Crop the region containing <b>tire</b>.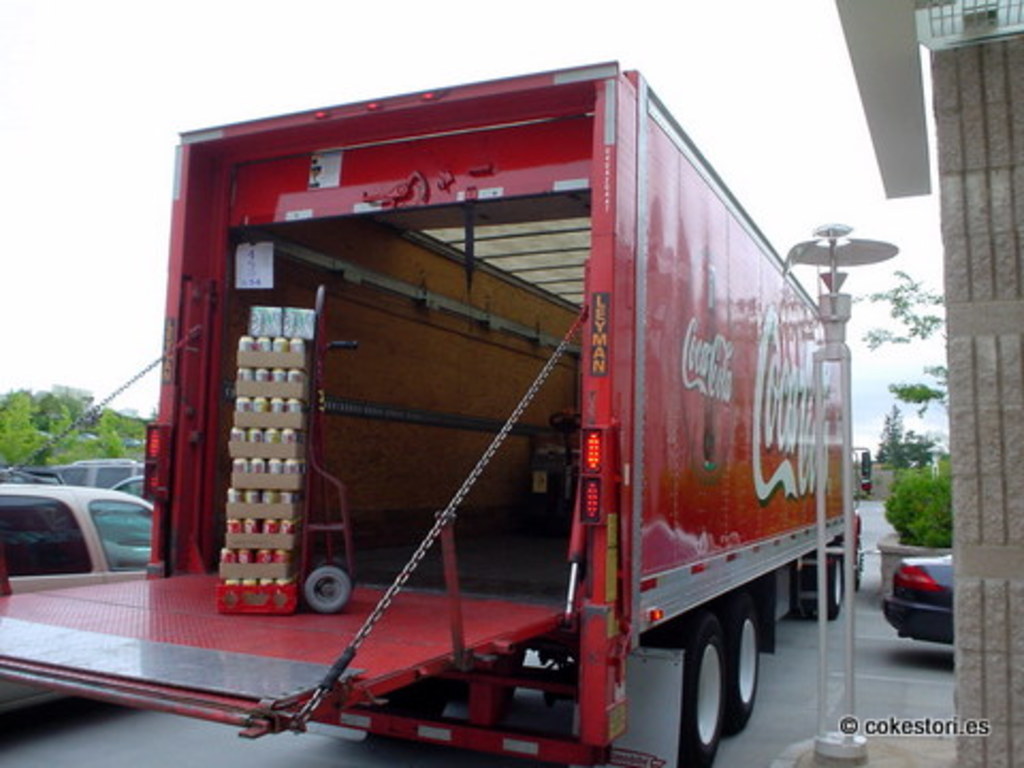
Crop region: locate(463, 649, 527, 704).
